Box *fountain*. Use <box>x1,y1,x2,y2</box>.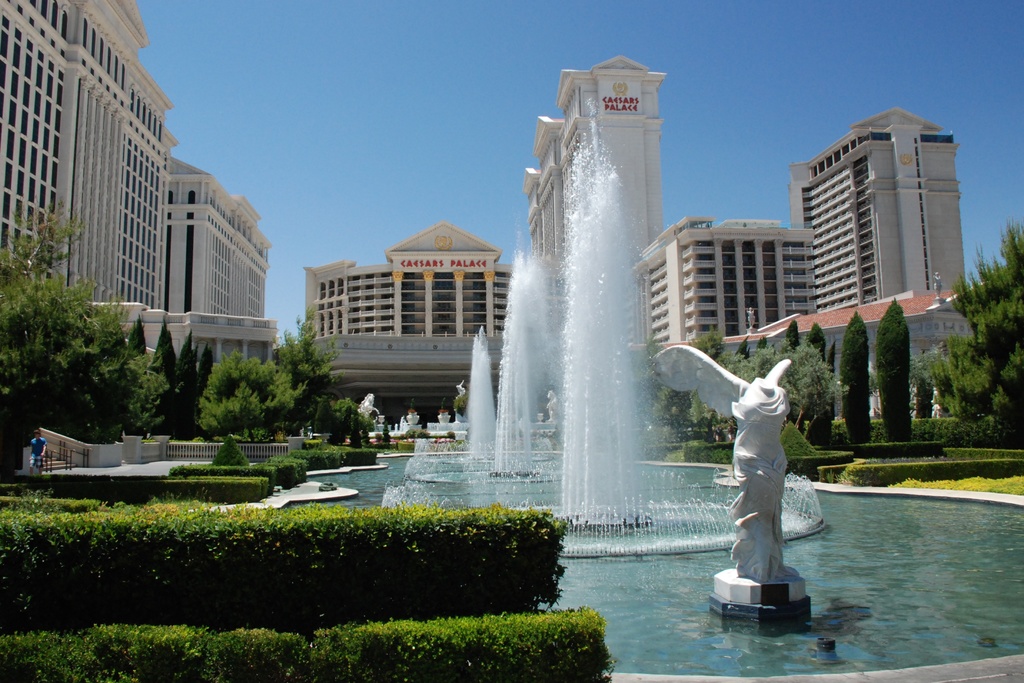
<box>147,97,920,638</box>.
